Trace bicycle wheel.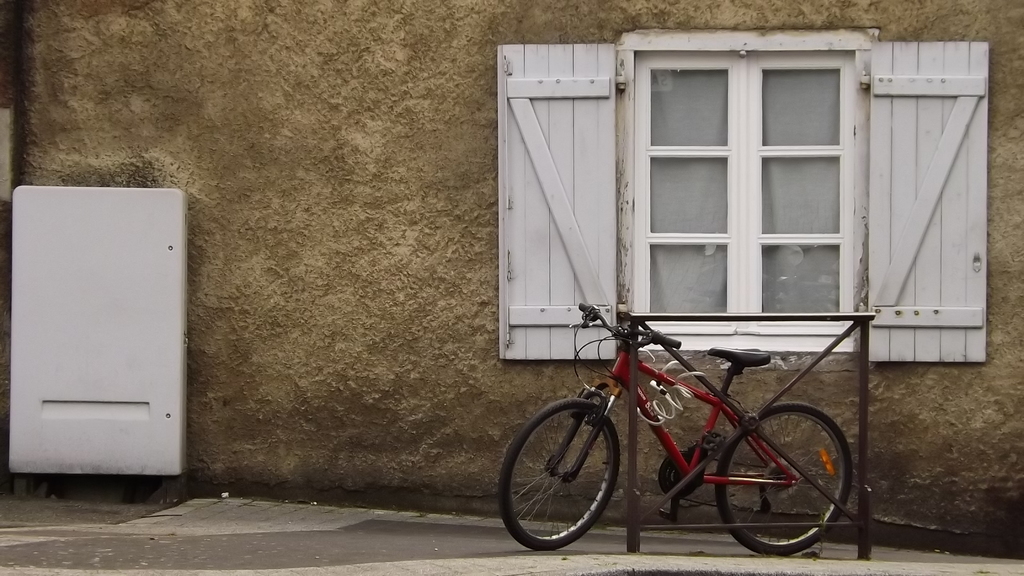
Traced to 508/394/639/552.
